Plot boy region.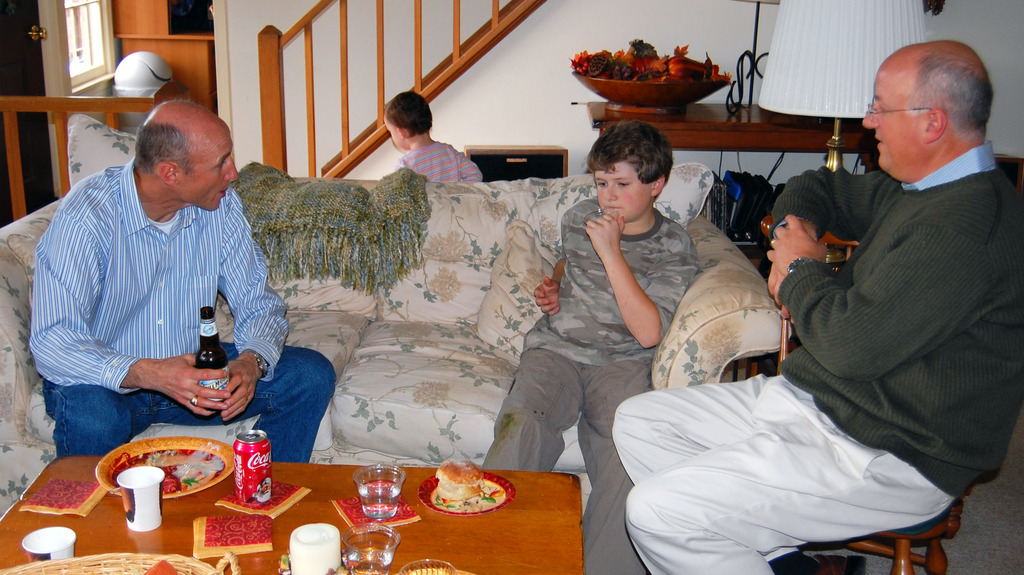
Plotted at box=[468, 116, 706, 574].
